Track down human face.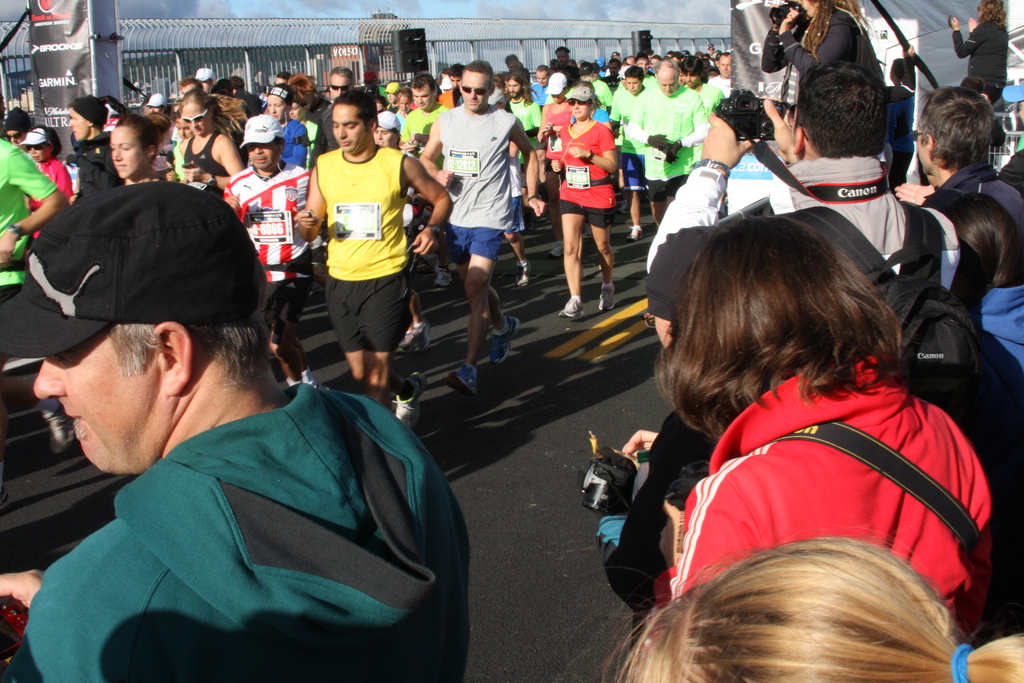
Tracked to (451,74,505,103).
